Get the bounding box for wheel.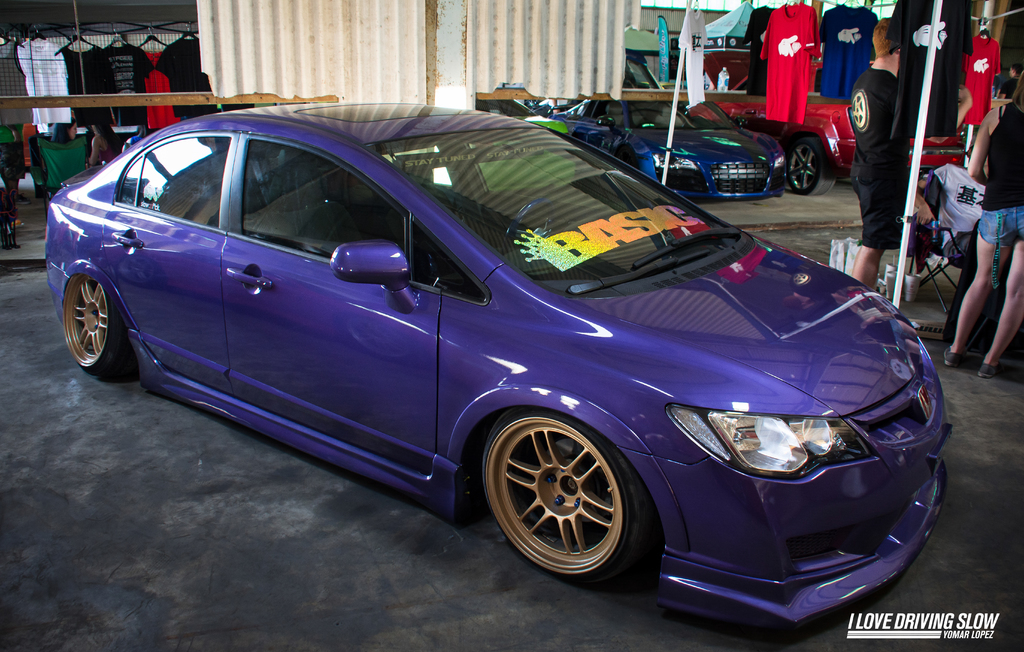
[783,131,840,200].
